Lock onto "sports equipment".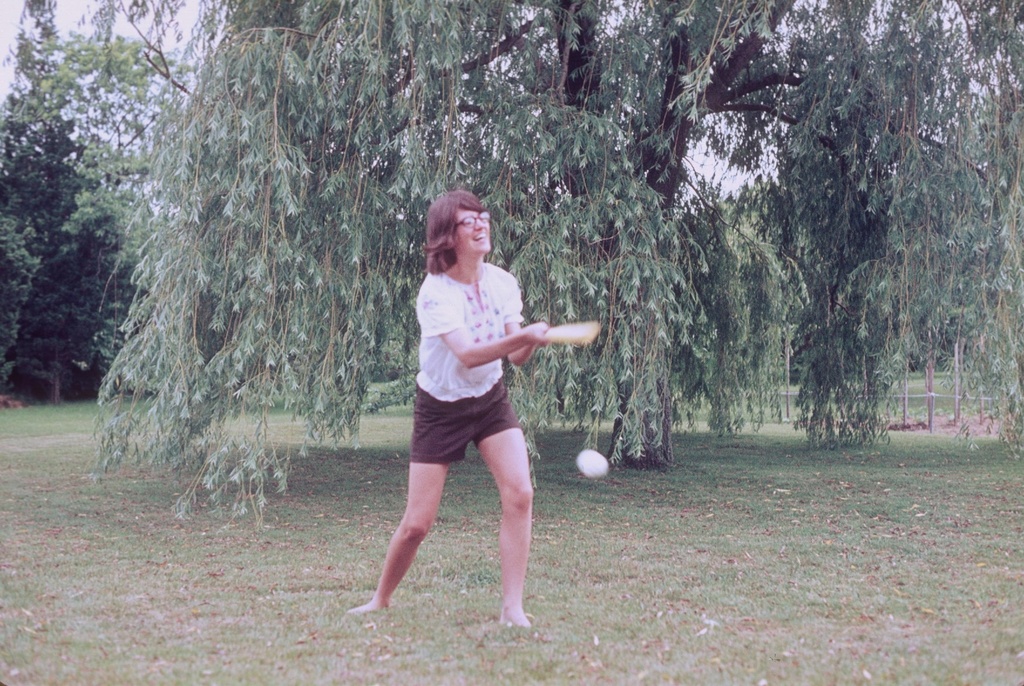
Locked: l=579, t=447, r=610, b=482.
